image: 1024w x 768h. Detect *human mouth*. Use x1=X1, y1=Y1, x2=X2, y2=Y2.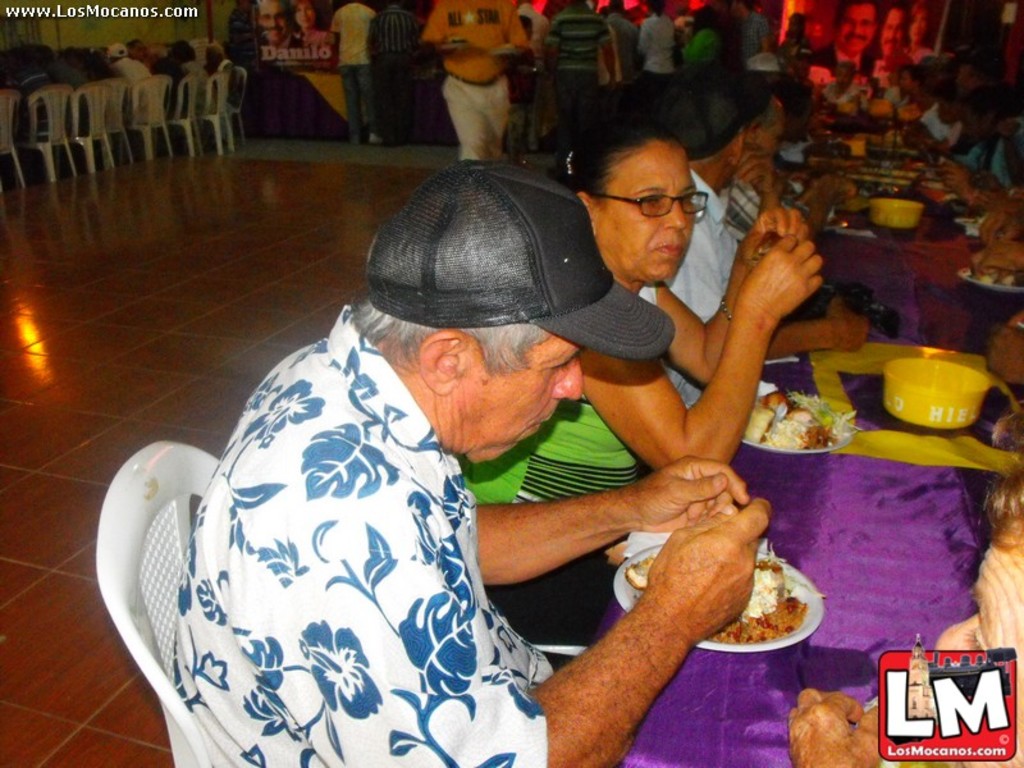
x1=531, y1=412, x2=549, y2=430.
